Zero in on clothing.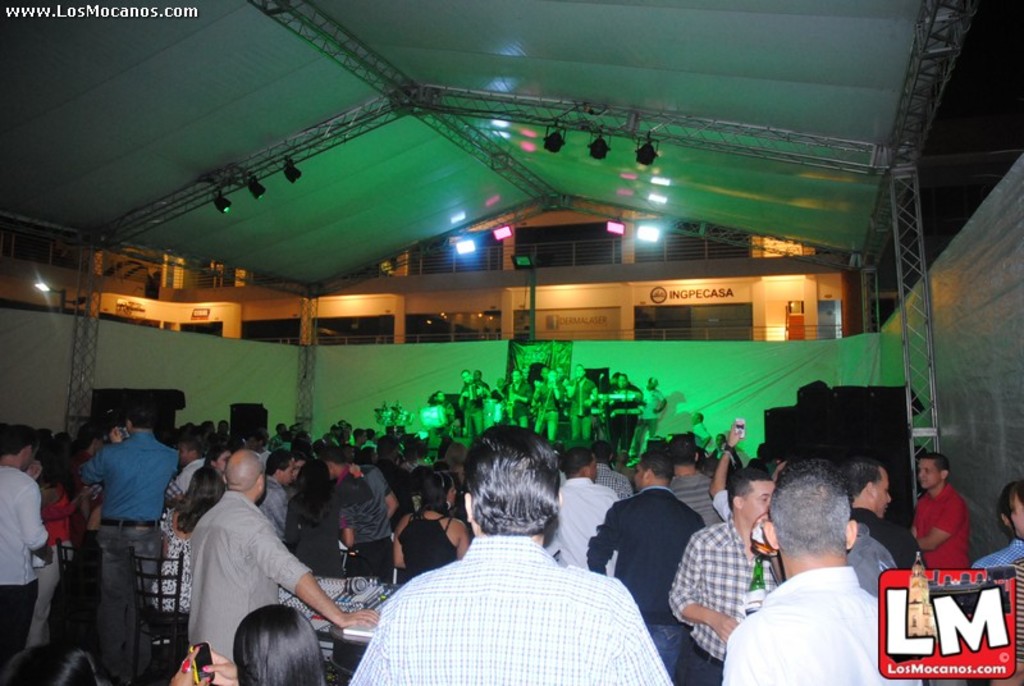
Zeroed in: 535 484 637 593.
